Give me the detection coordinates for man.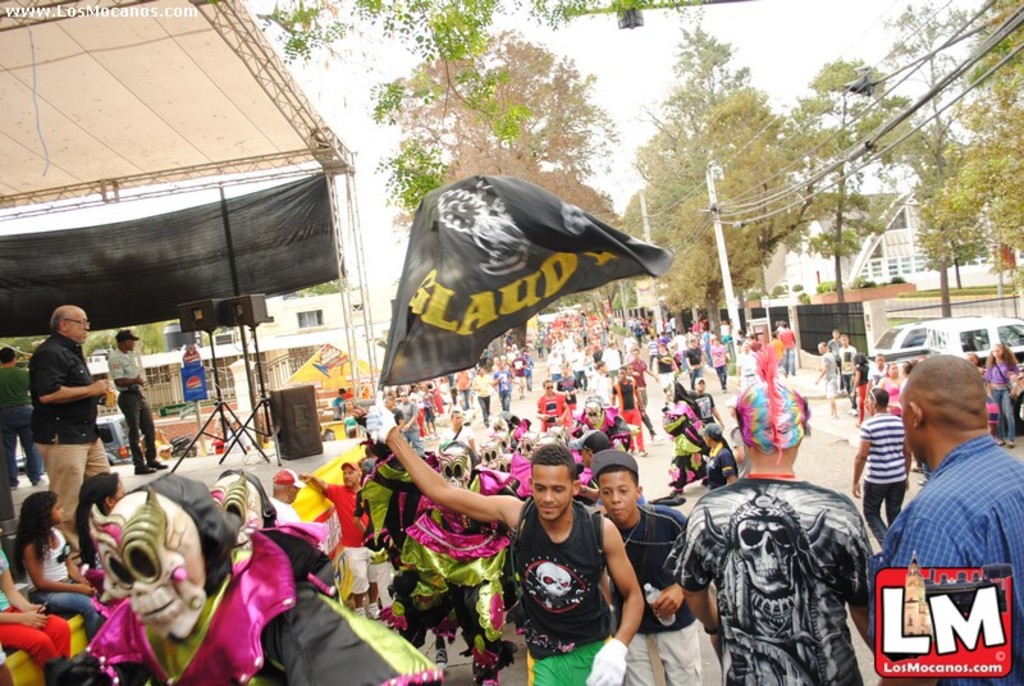
bbox=[852, 381, 913, 532].
